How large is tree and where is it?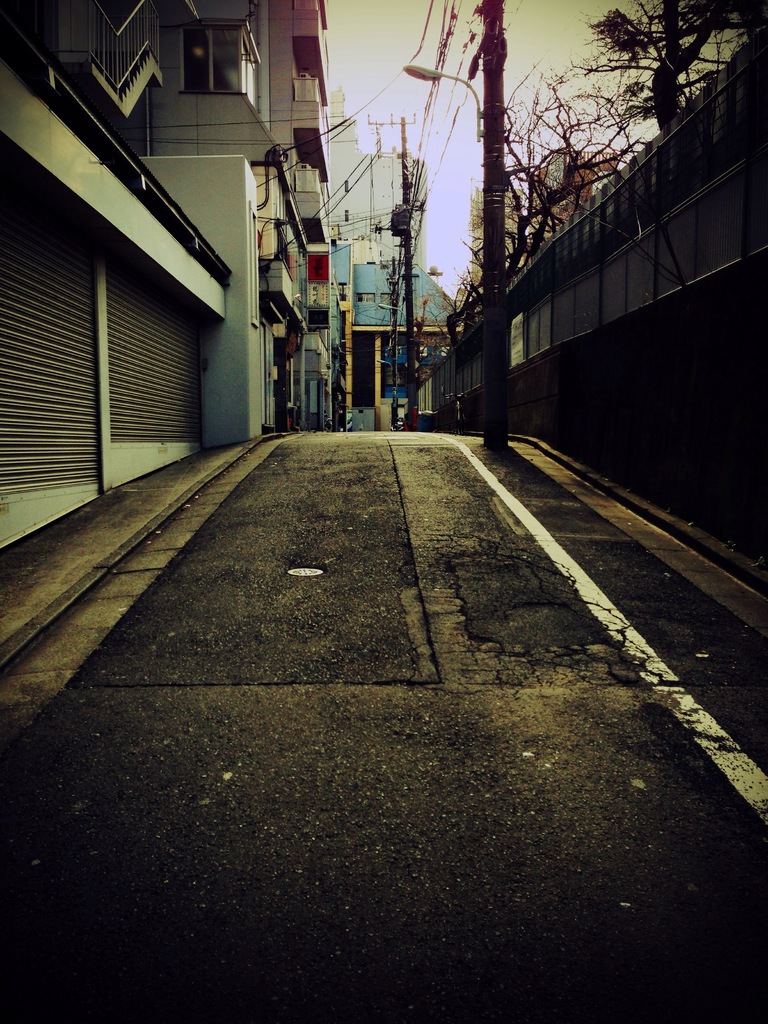
Bounding box: Rect(591, 0, 767, 128).
